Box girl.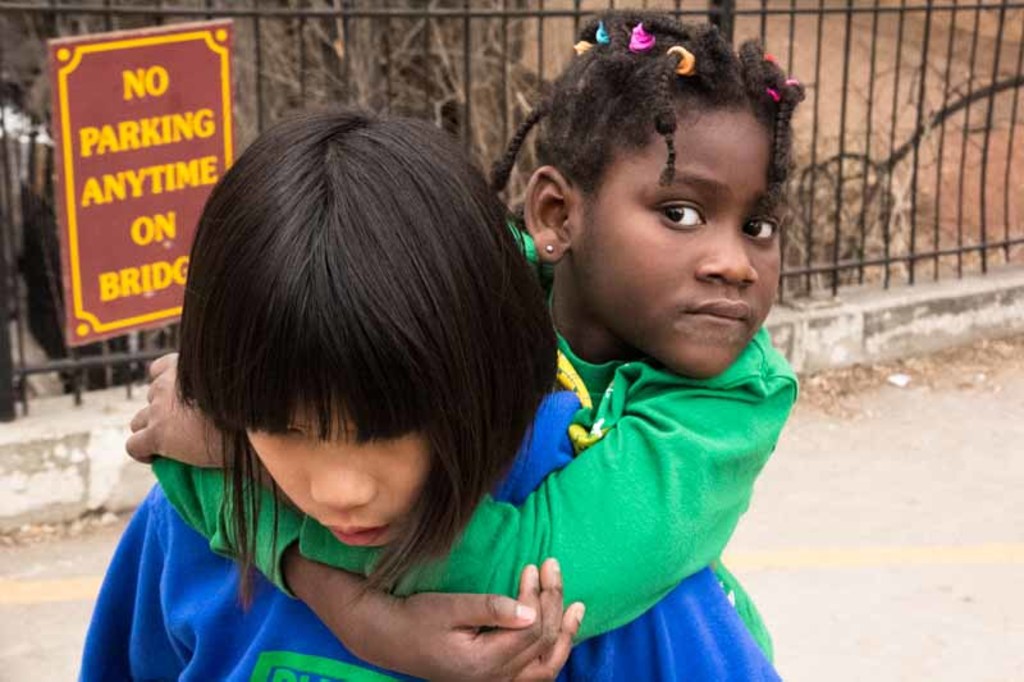
left=125, top=5, right=801, bottom=681.
